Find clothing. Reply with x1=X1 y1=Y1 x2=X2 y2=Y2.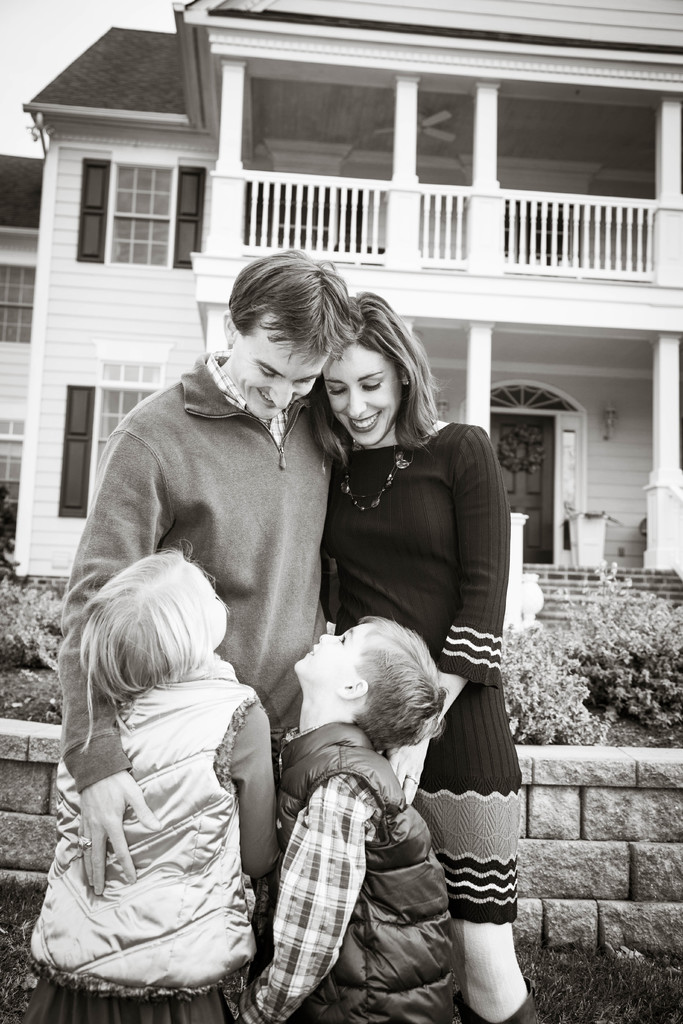
x1=29 y1=659 x2=279 y2=1023.
